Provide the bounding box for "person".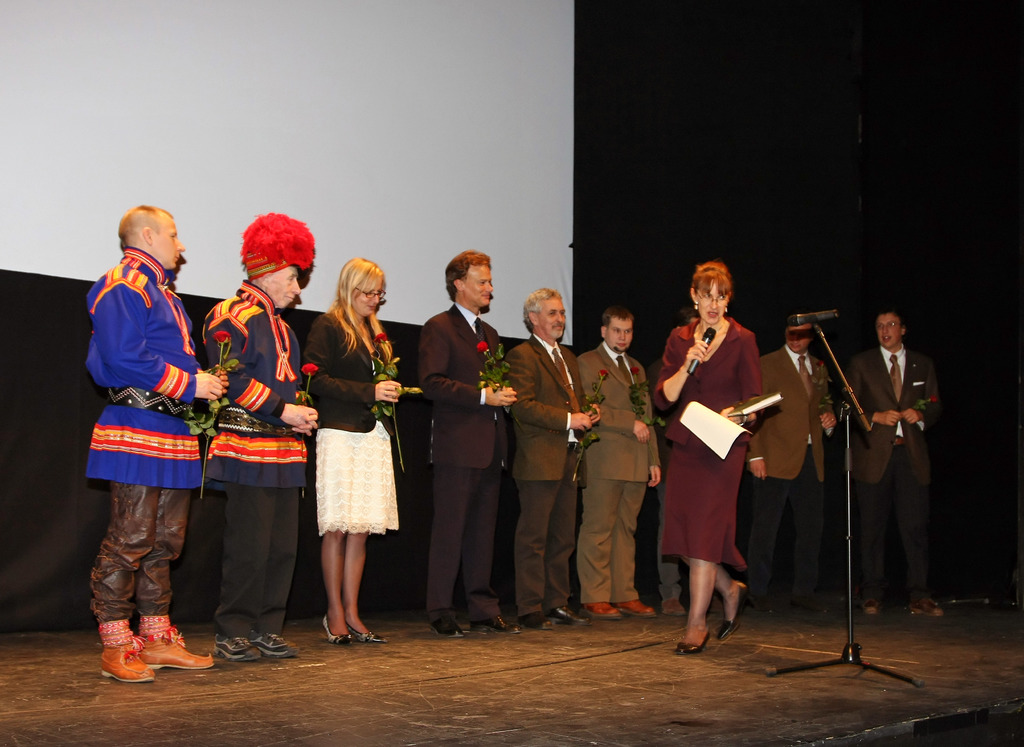
204:212:320:661.
